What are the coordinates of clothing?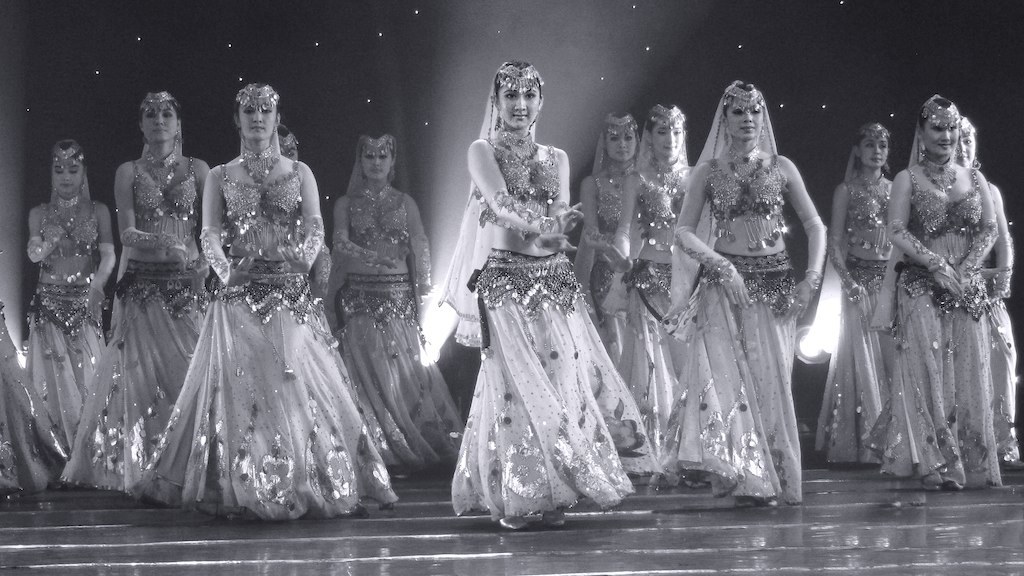
820:182:894:466.
